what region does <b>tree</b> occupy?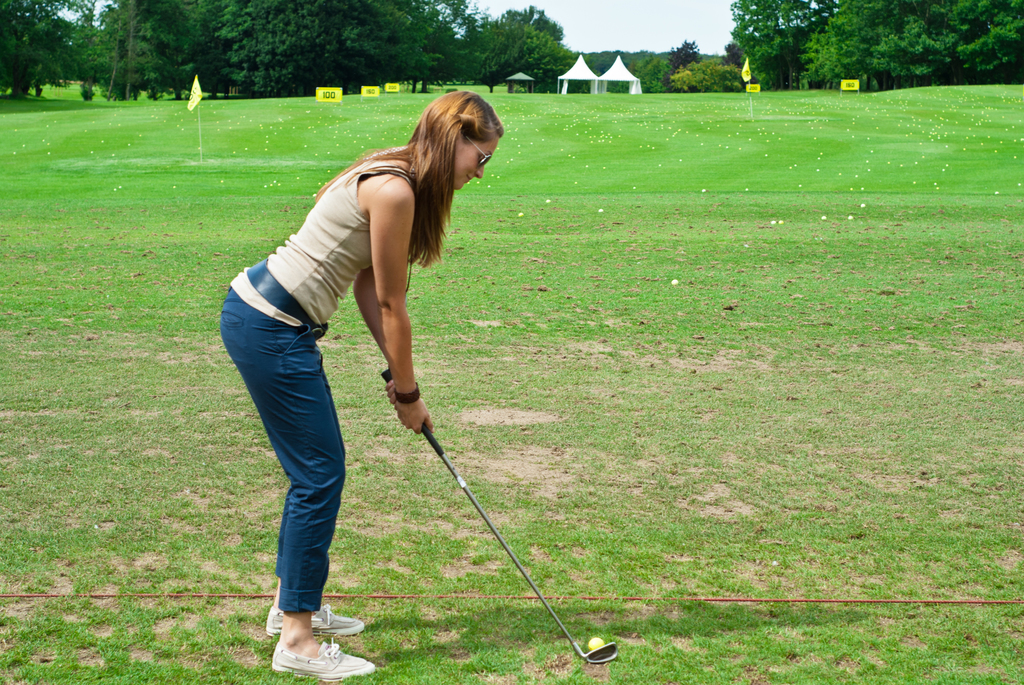
<region>662, 40, 701, 90</region>.
